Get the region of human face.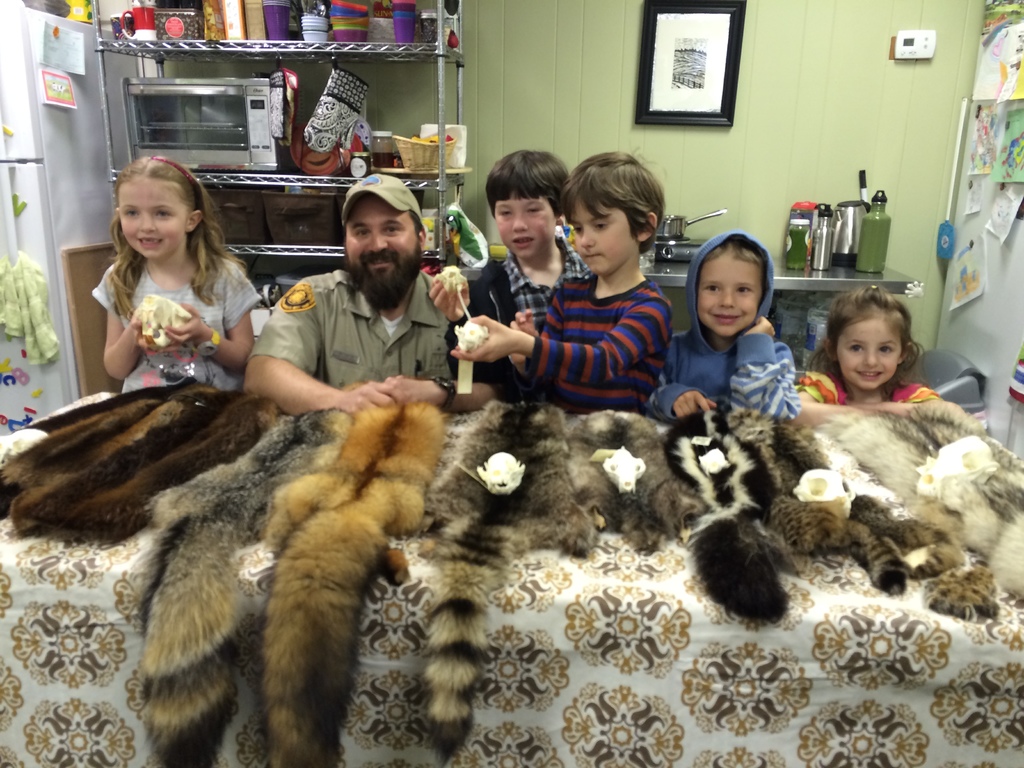
837:317:903:392.
